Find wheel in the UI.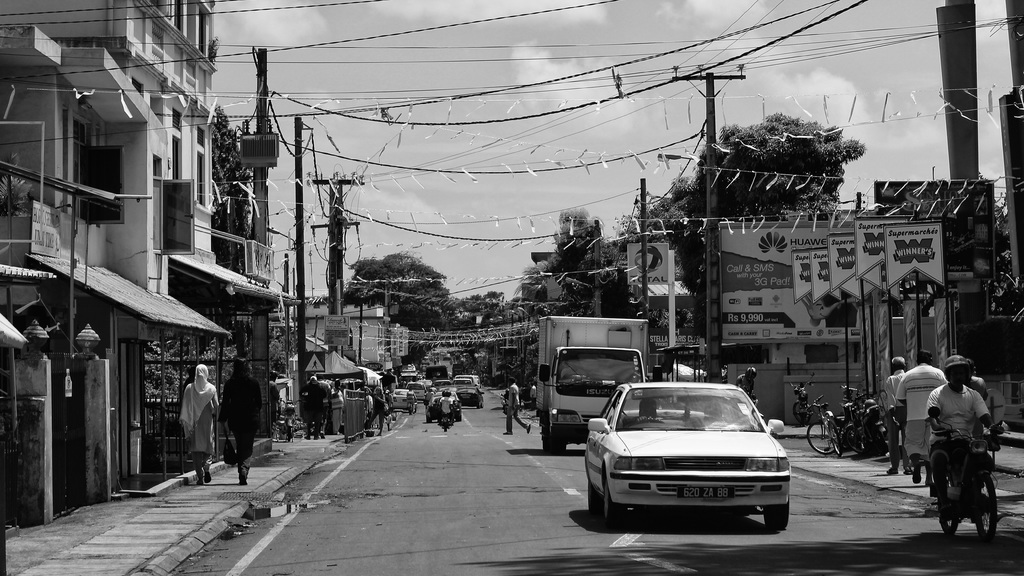
UI element at [x1=551, y1=444, x2=565, y2=455].
